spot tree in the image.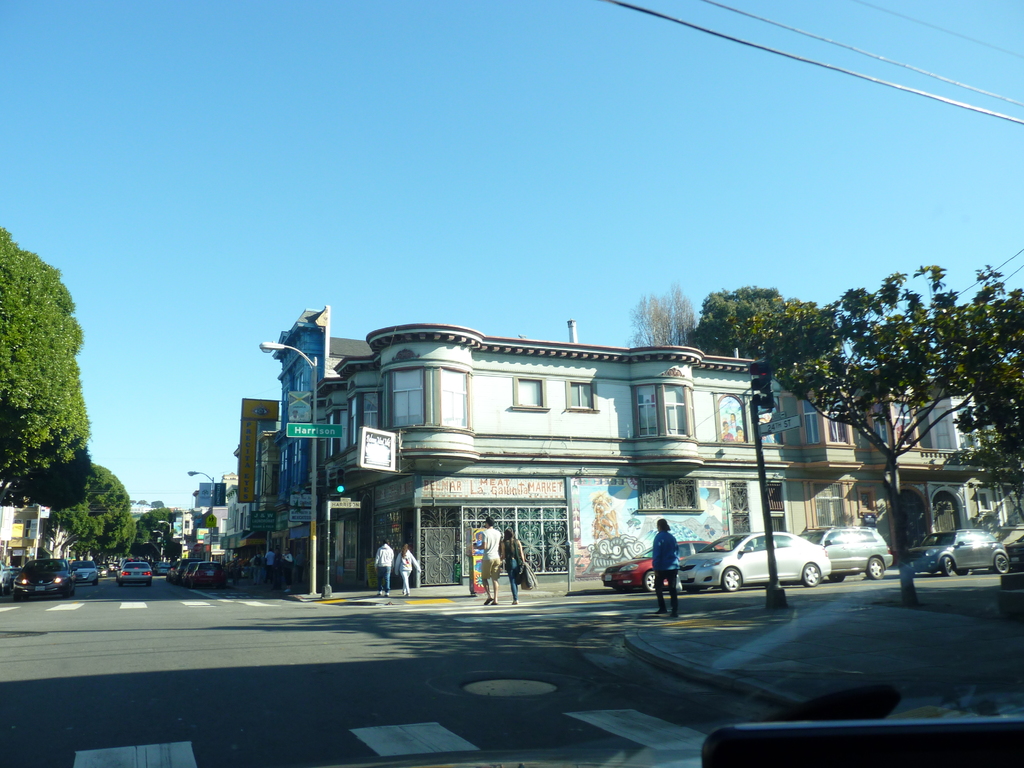
tree found at bbox=[190, 506, 221, 545].
